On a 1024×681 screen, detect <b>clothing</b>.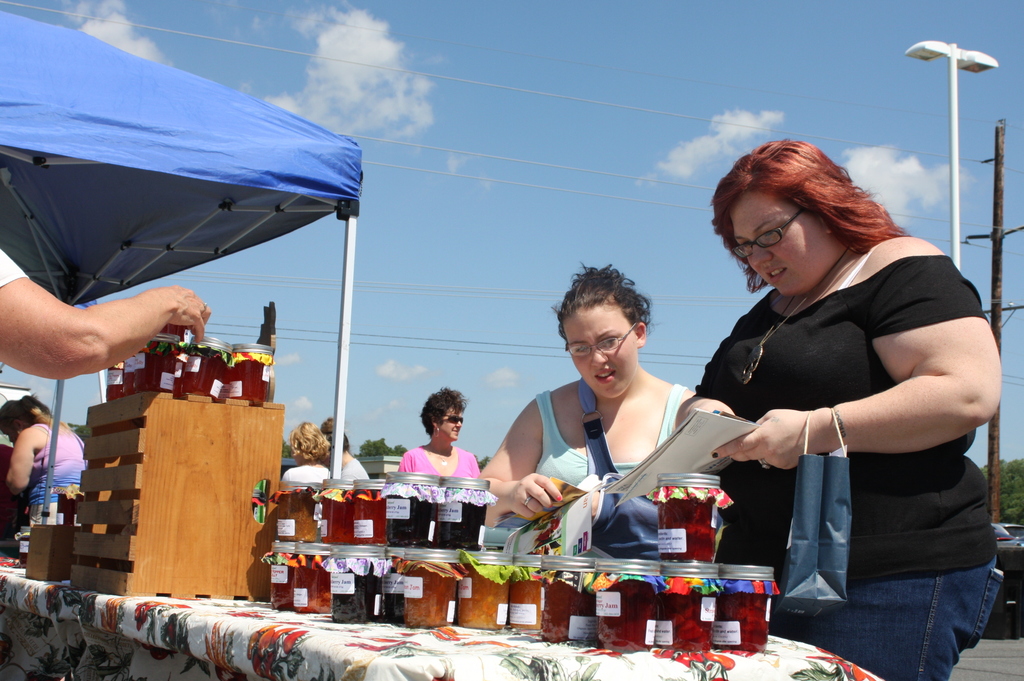
left=398, top=442, right=483, bottom=477.
